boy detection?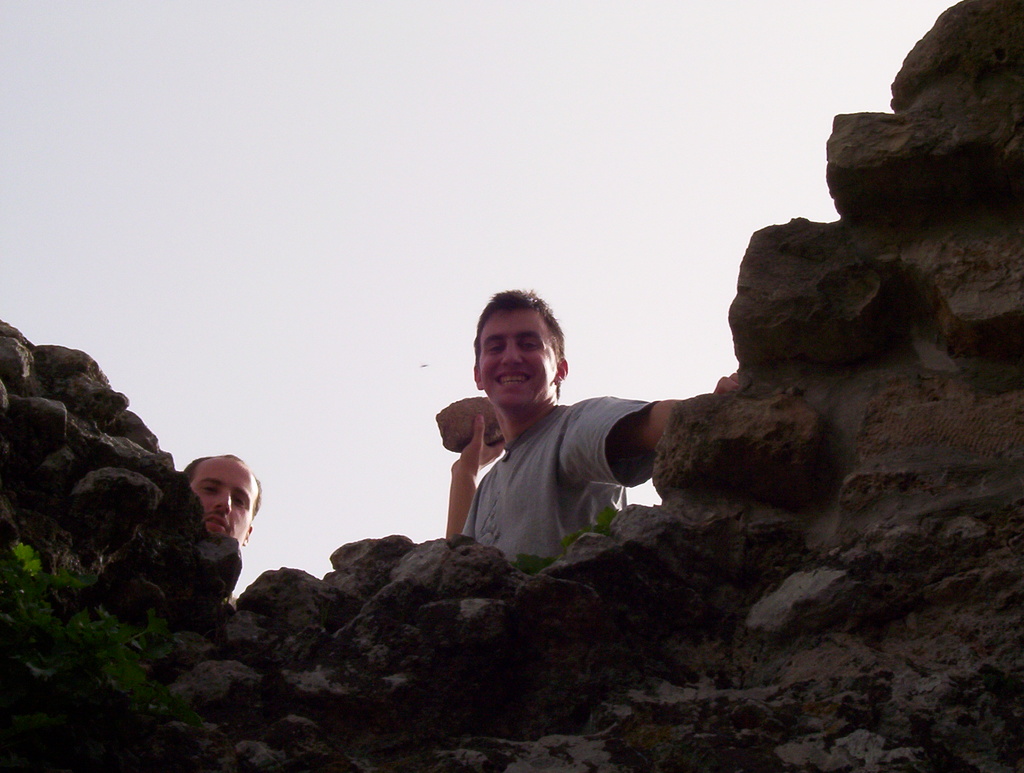
bbox=[433, 277, 728, 569]
